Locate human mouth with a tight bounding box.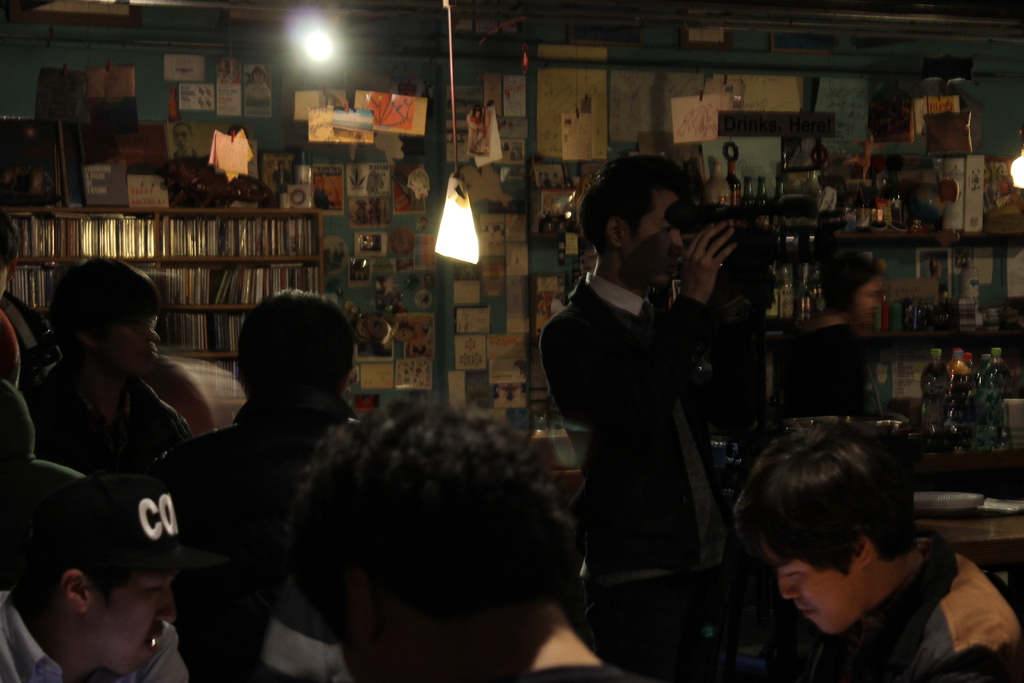
<region>141, 623, 159, 653</region>.
